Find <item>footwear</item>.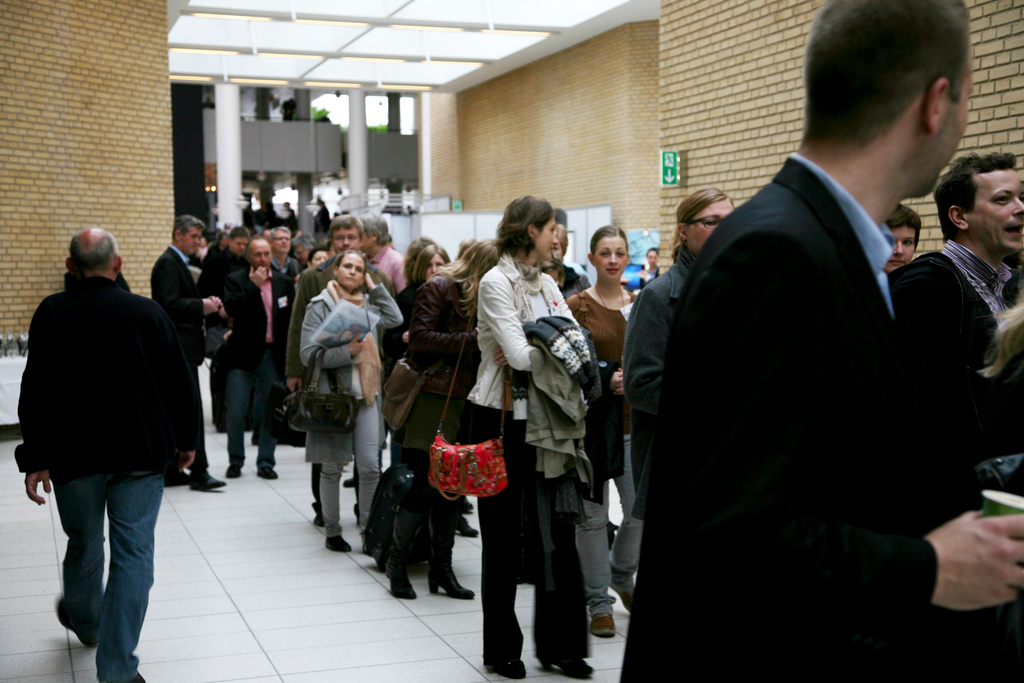
(left=227, top=456, right=241, bottom=479).
